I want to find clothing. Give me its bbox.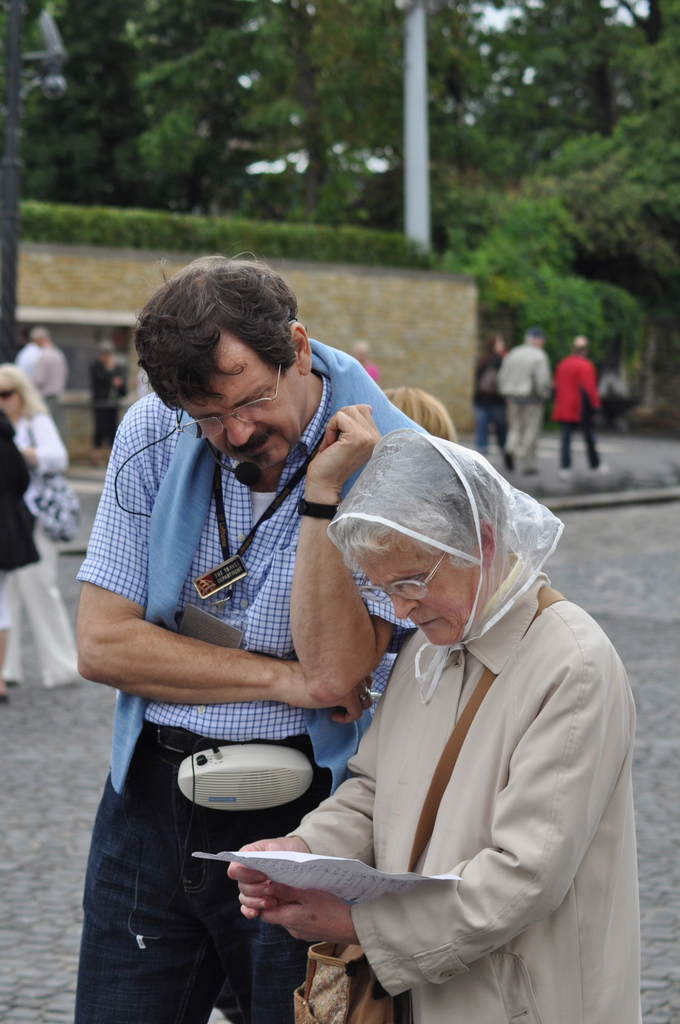
detection(474, 365, 485, 452).
